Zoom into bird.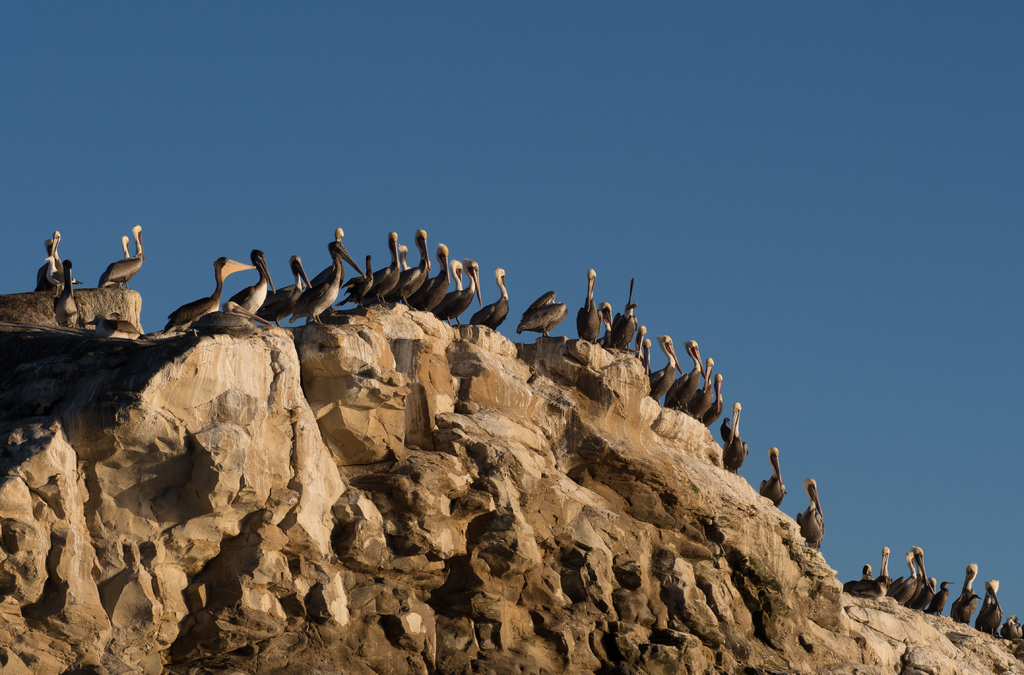
Zoom target: <box>266,254,310,329</box>.
